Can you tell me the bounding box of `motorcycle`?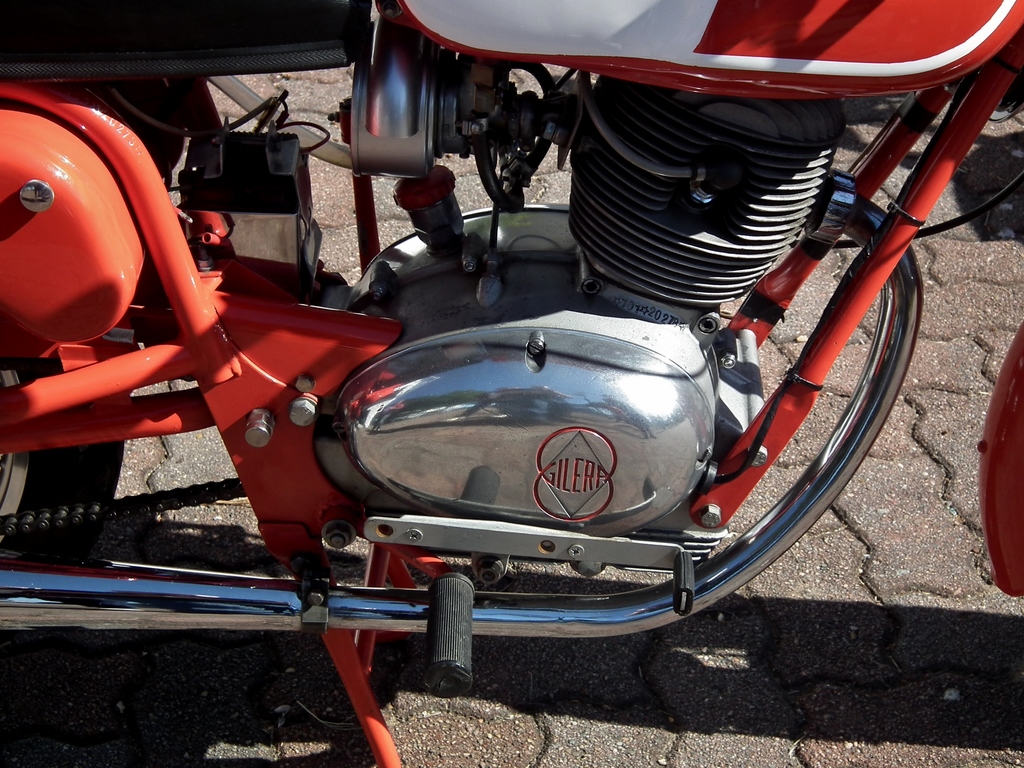
bbox=(0, 0, 1023, 767).
